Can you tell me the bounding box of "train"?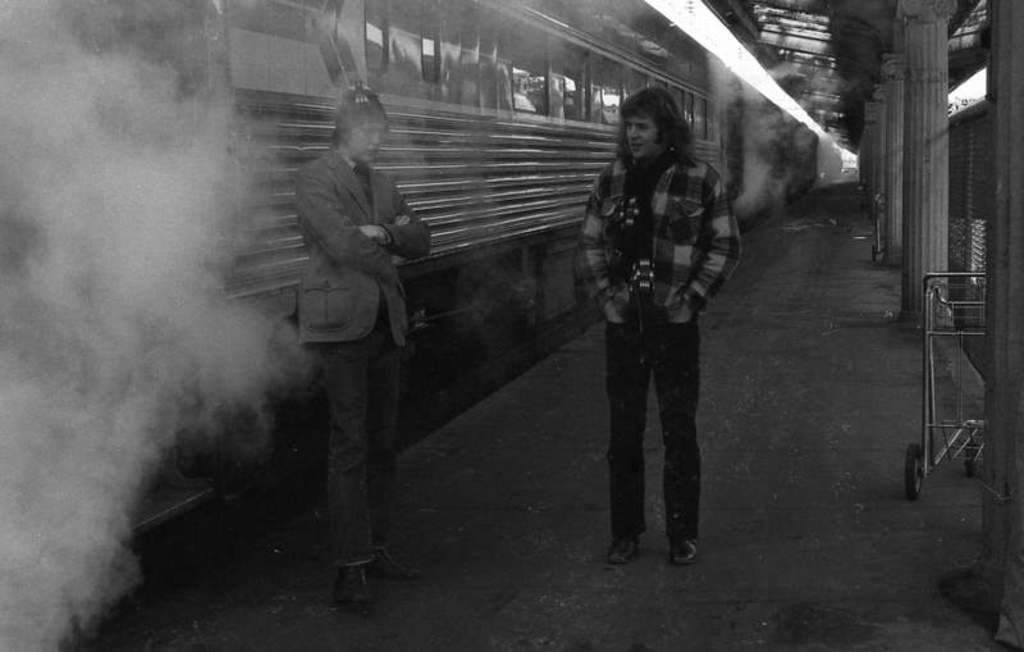
{"x1": 0, "y1": 0, "x2": 818, "y2": 651}.
